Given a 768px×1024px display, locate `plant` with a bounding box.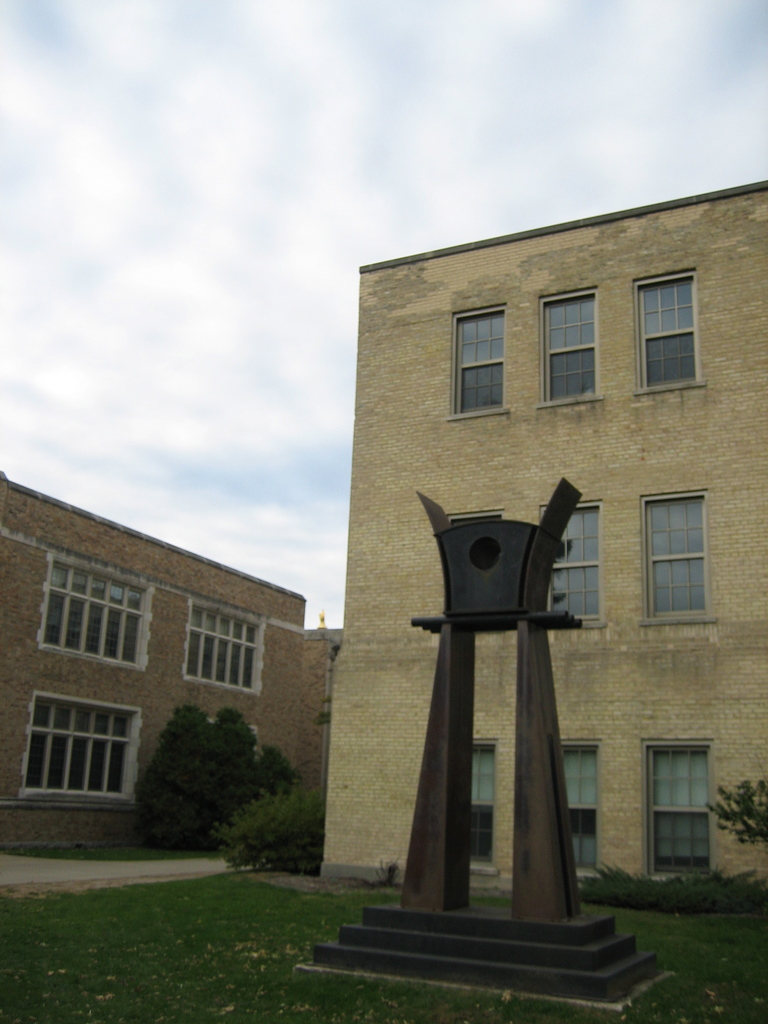
Located: Rect(121, 698, 303, 853).
